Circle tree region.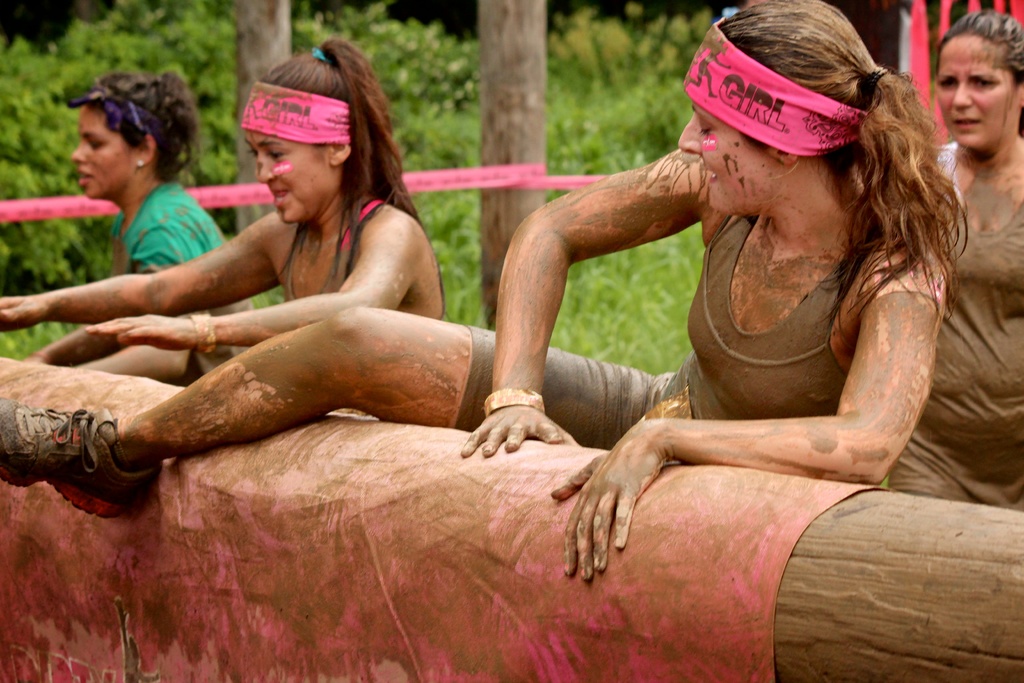
Region: {"left": 236, "top": 3, "right": 290, "bottom": 236}.
